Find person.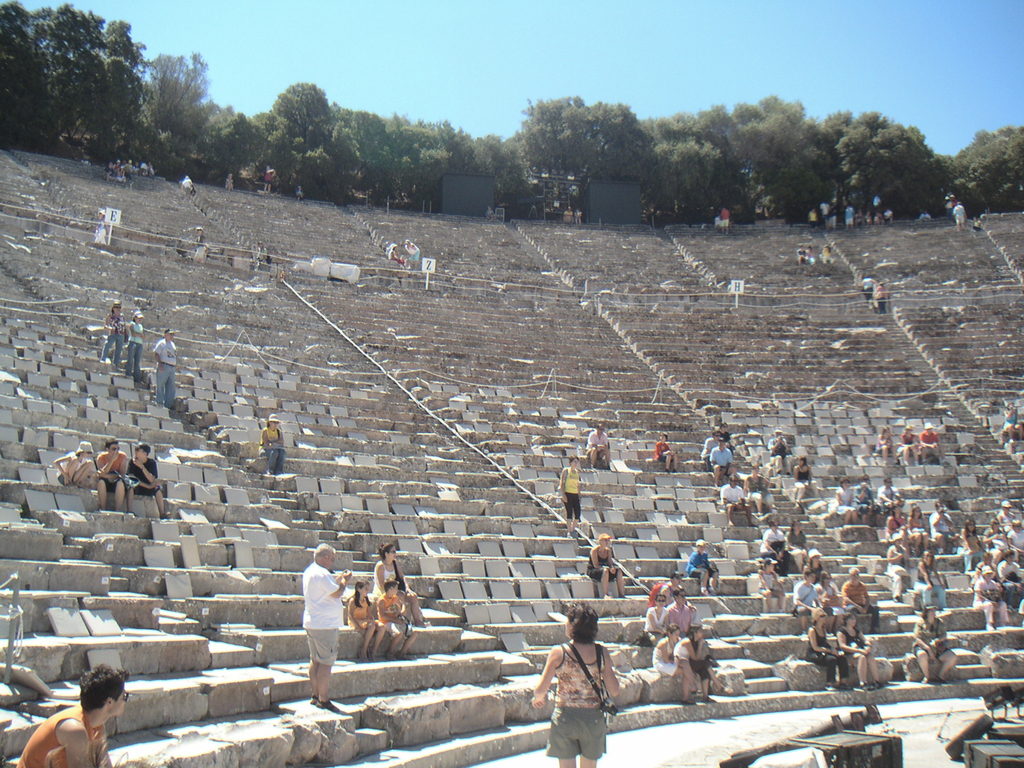
locate(529, 601, 617, 767).
